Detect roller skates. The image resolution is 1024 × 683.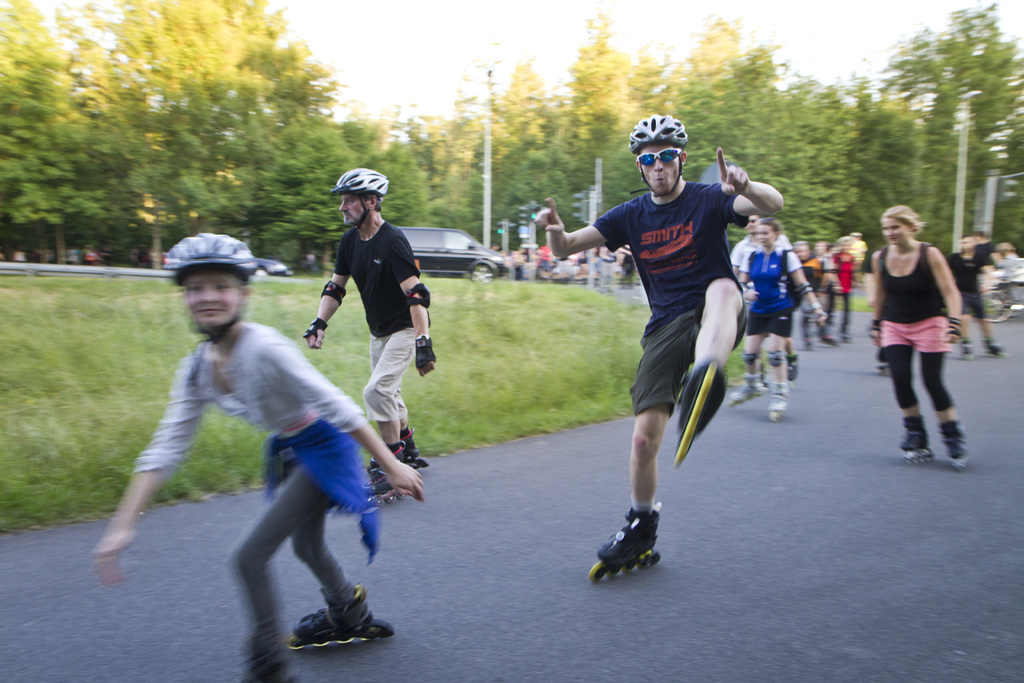
region(728, 370, 766, 409).
